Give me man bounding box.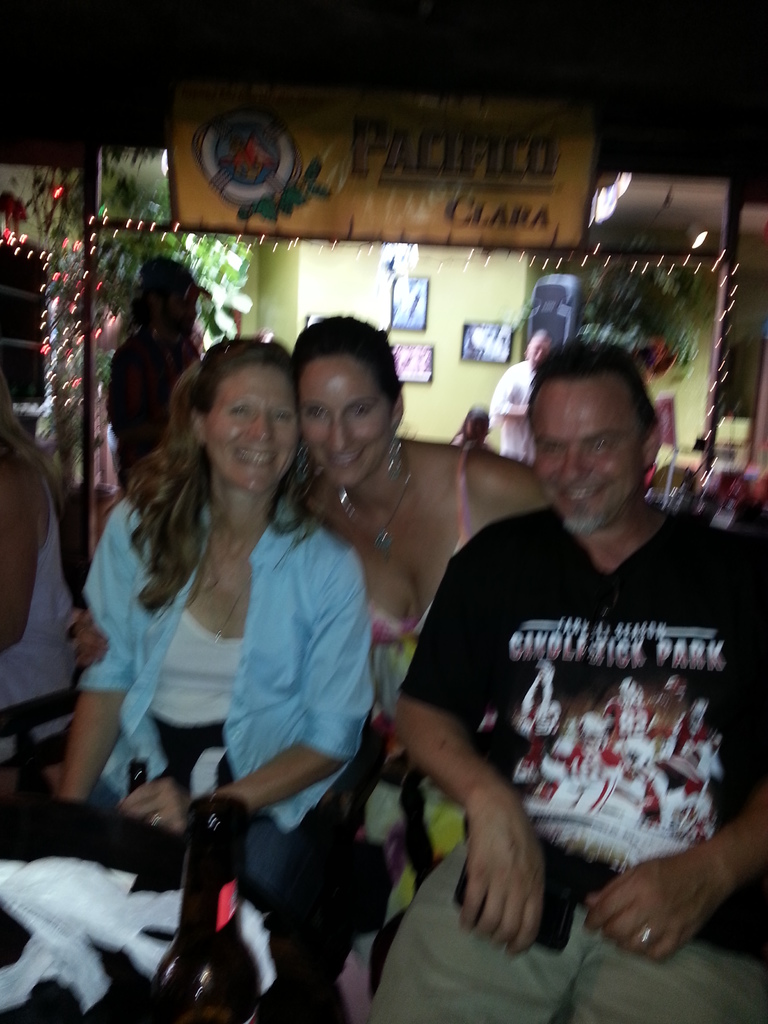
select_region(377, 304, 740, 973).
